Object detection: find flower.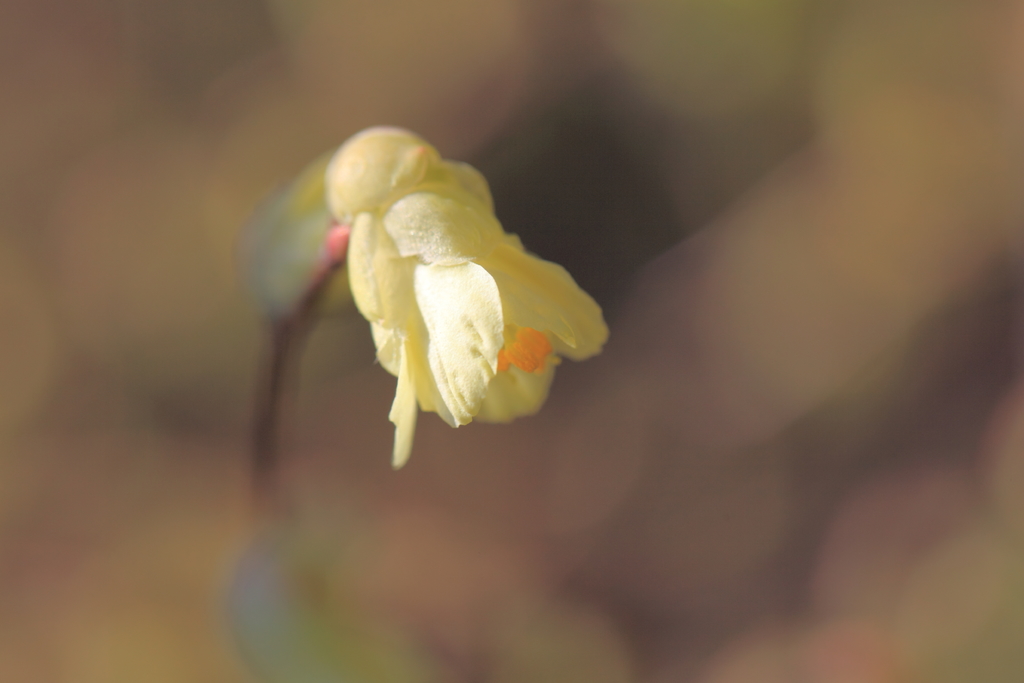
327/126/616/472.
